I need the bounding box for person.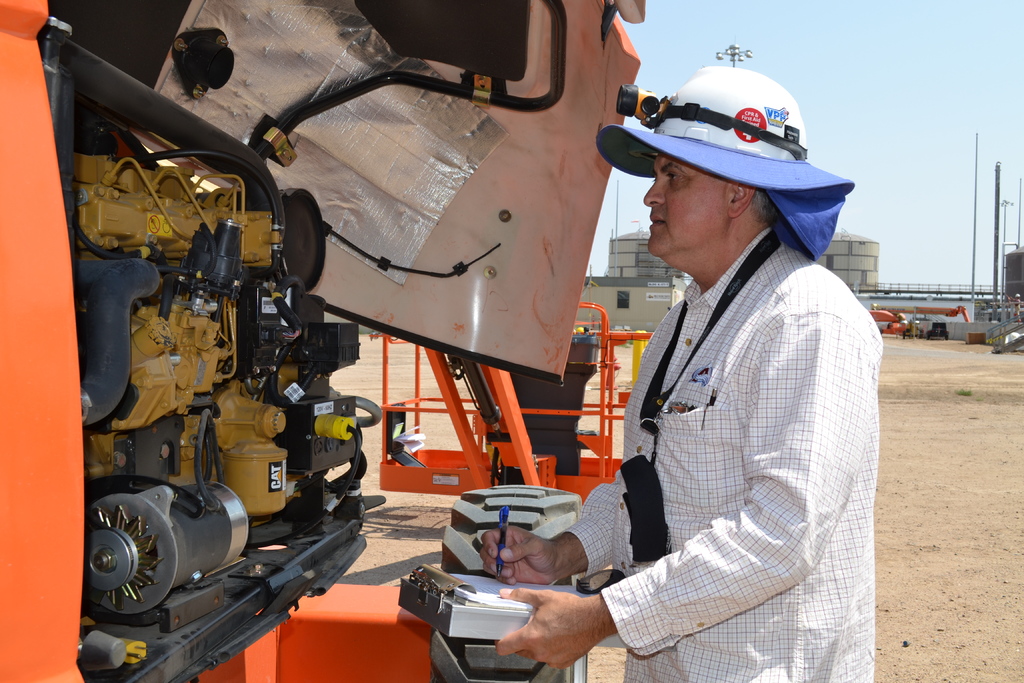
Here it is: bbox=(477, 58, 886, 682).
